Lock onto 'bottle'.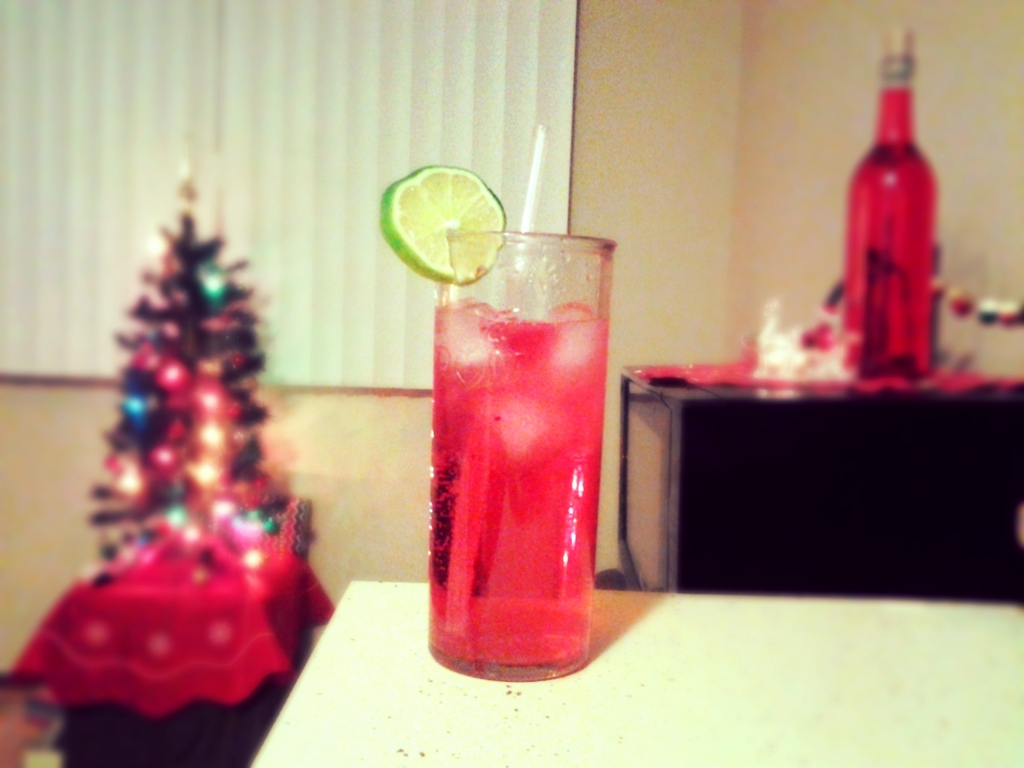
Locked: 844,33,941,380.
